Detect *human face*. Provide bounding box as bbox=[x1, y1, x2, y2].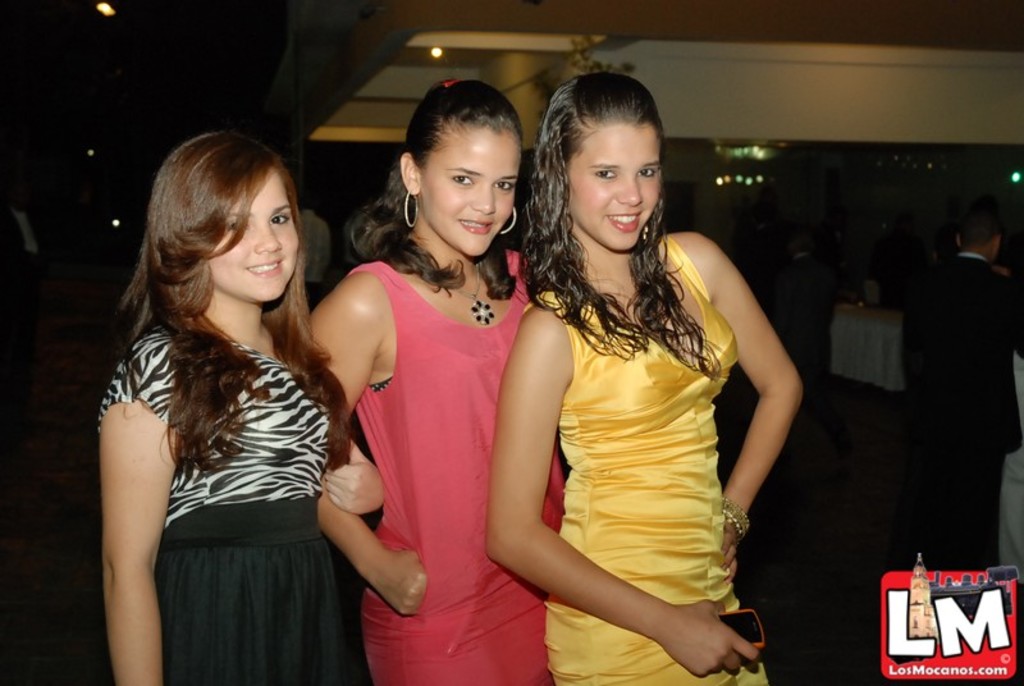
bbox=[206, 174, 305, 317].
